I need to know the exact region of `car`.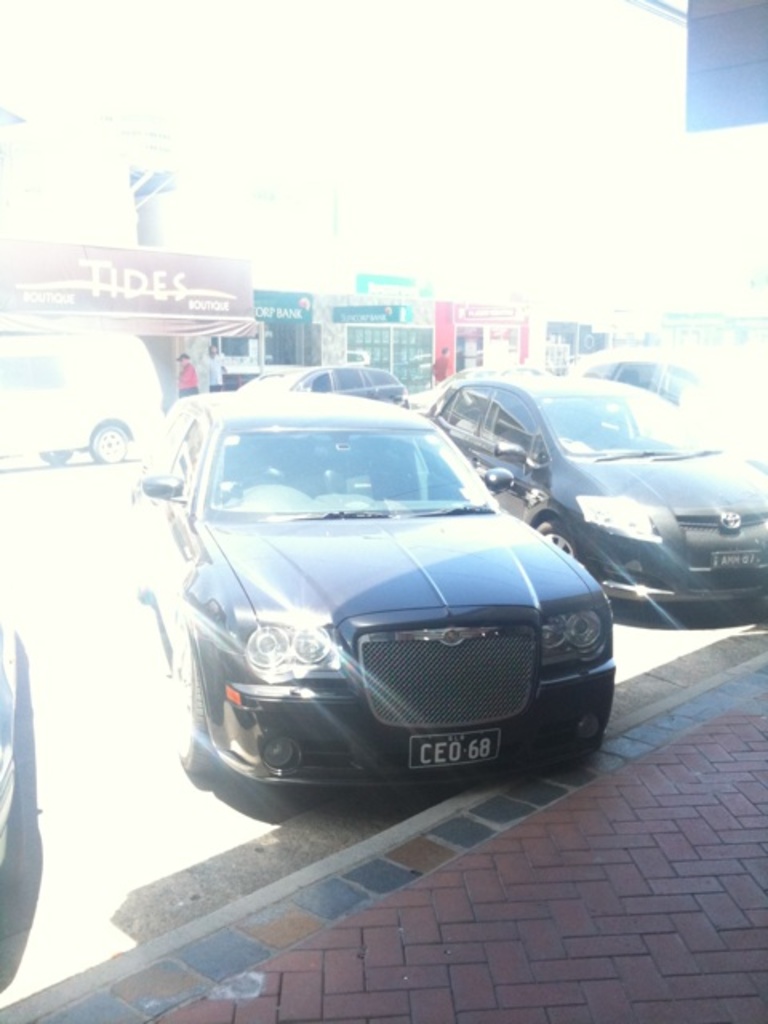
Region: 126, 387, 618, 784.
